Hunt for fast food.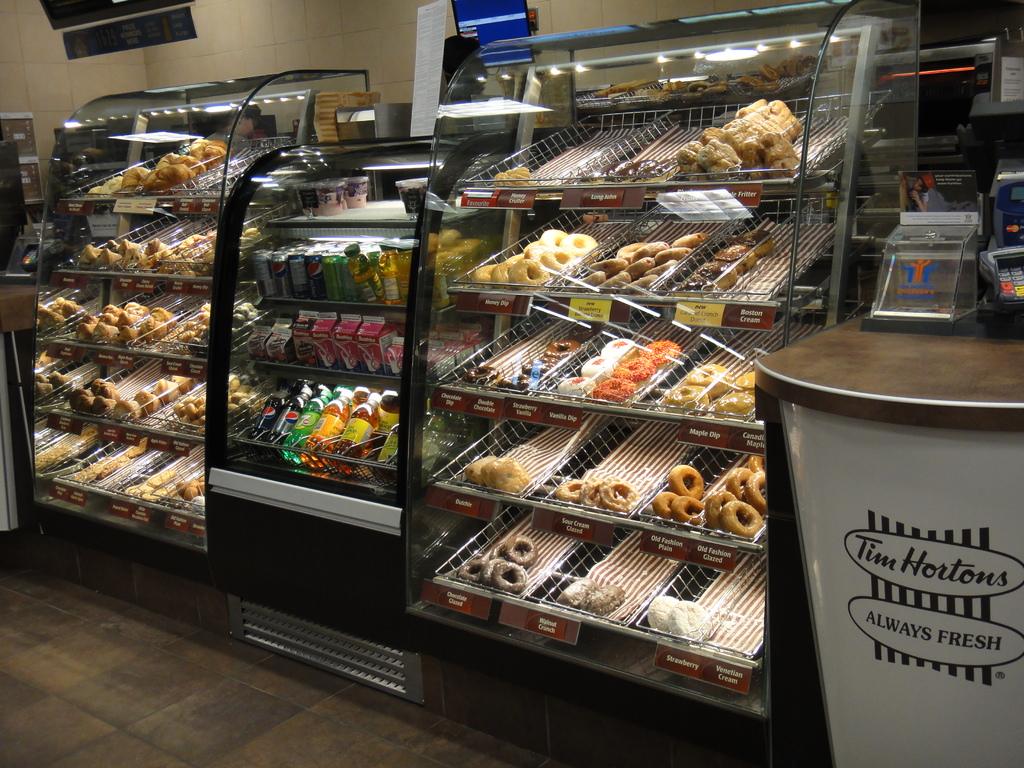
Hunted down at box(75, 375, 199, 421).
